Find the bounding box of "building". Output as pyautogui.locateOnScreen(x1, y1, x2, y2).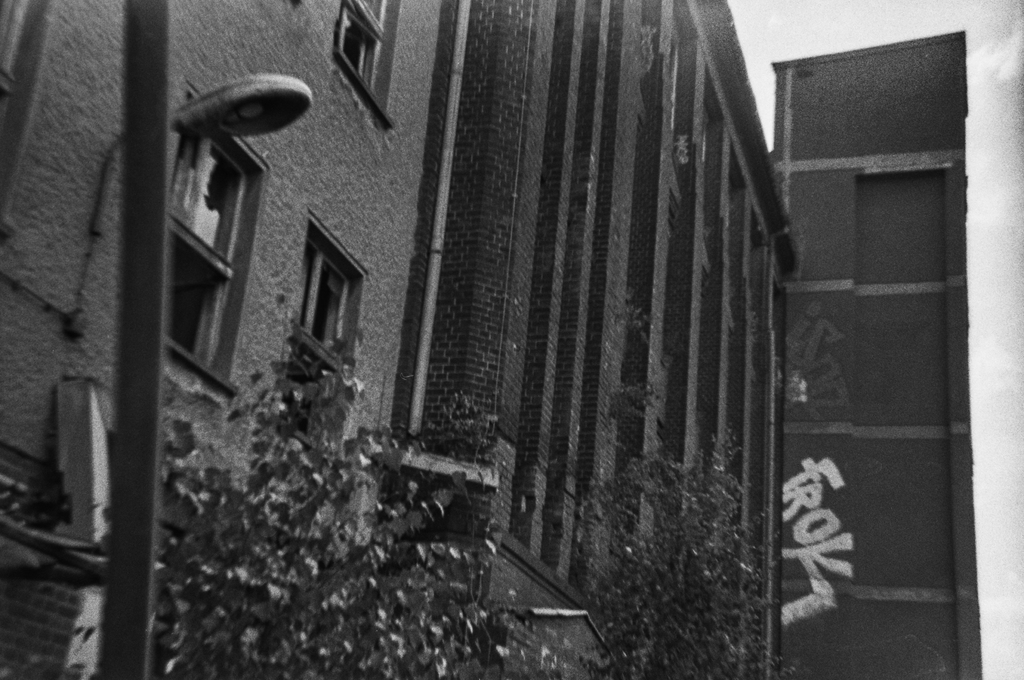
pyautogui.locateOnScreen(766, 29, 982, 679).
